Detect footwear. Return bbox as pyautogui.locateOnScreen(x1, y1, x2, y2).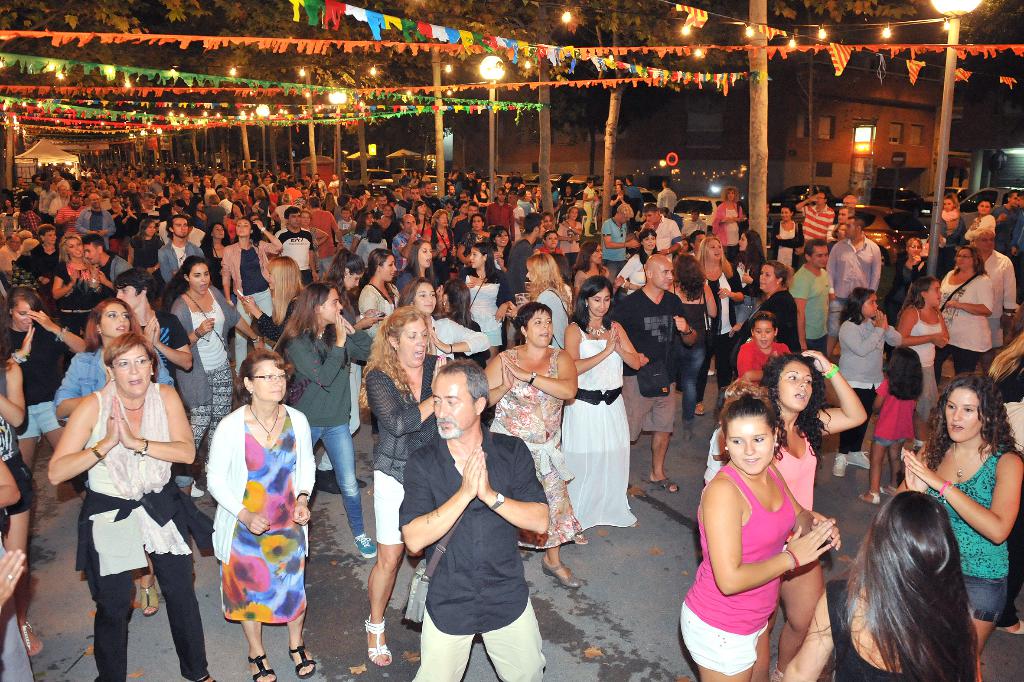
pyautogui.locateOnScreen(20, 621, 50, 655).
